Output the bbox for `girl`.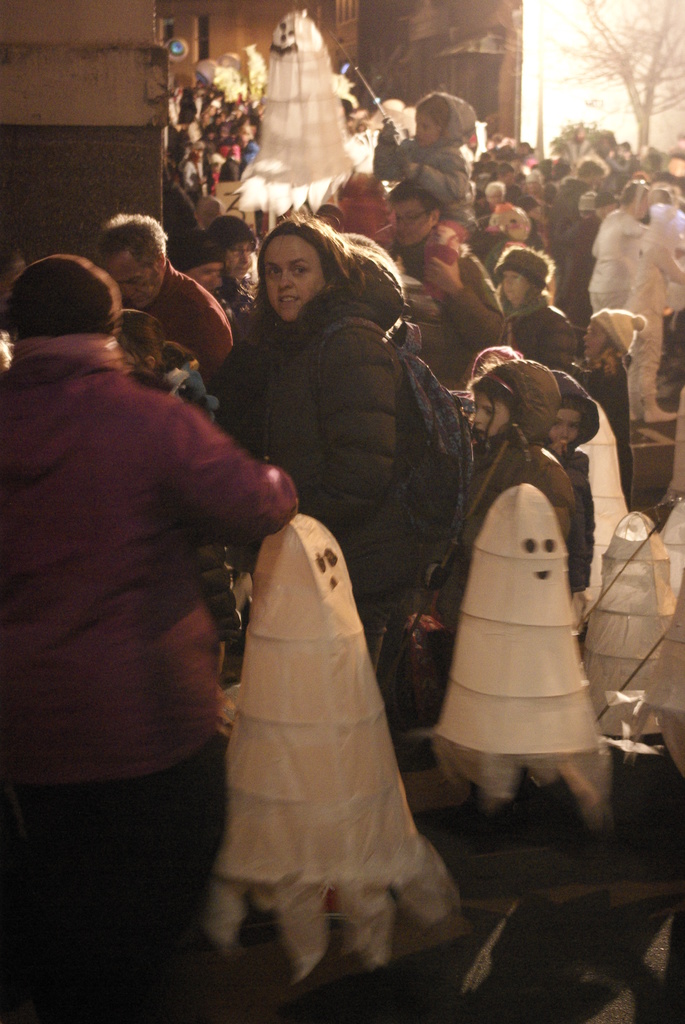
select_region(573, 307, 652, 495).
